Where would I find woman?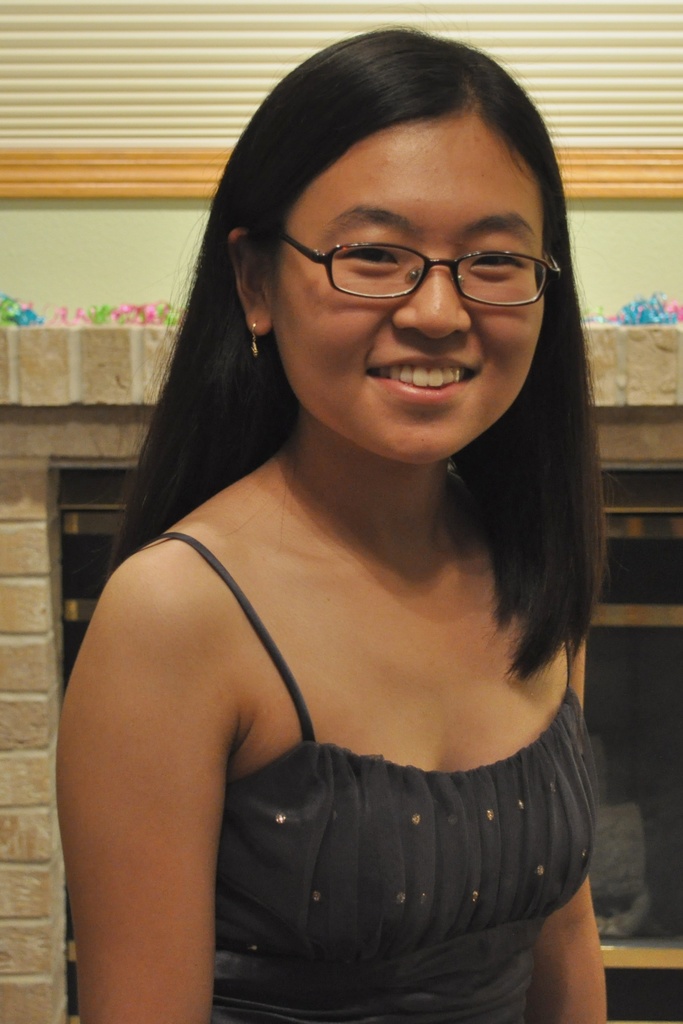
At <region>19, 54, 682, 1023</region>.
